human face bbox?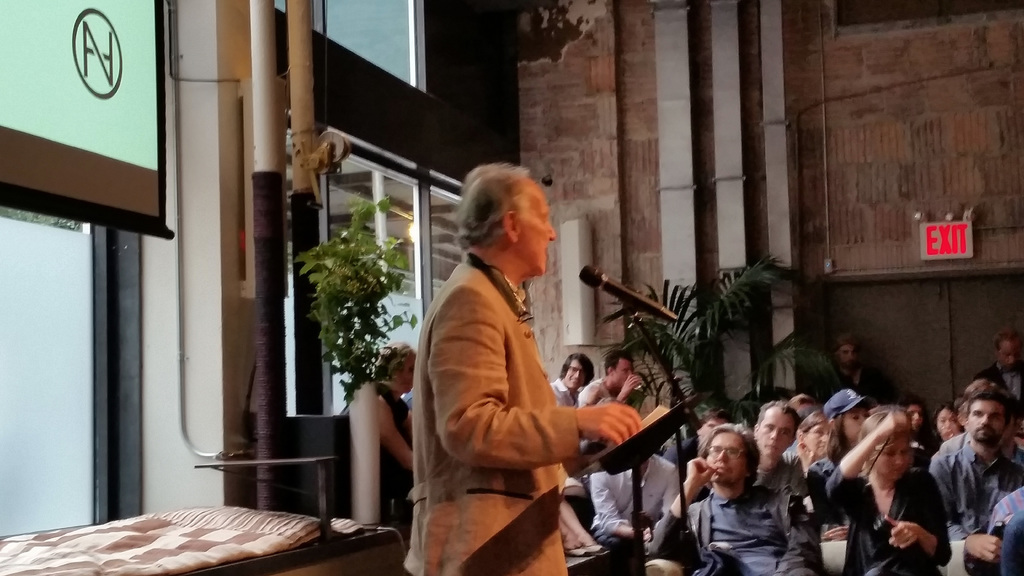
x1=1001, y1=342, x2=1014, y2=370
